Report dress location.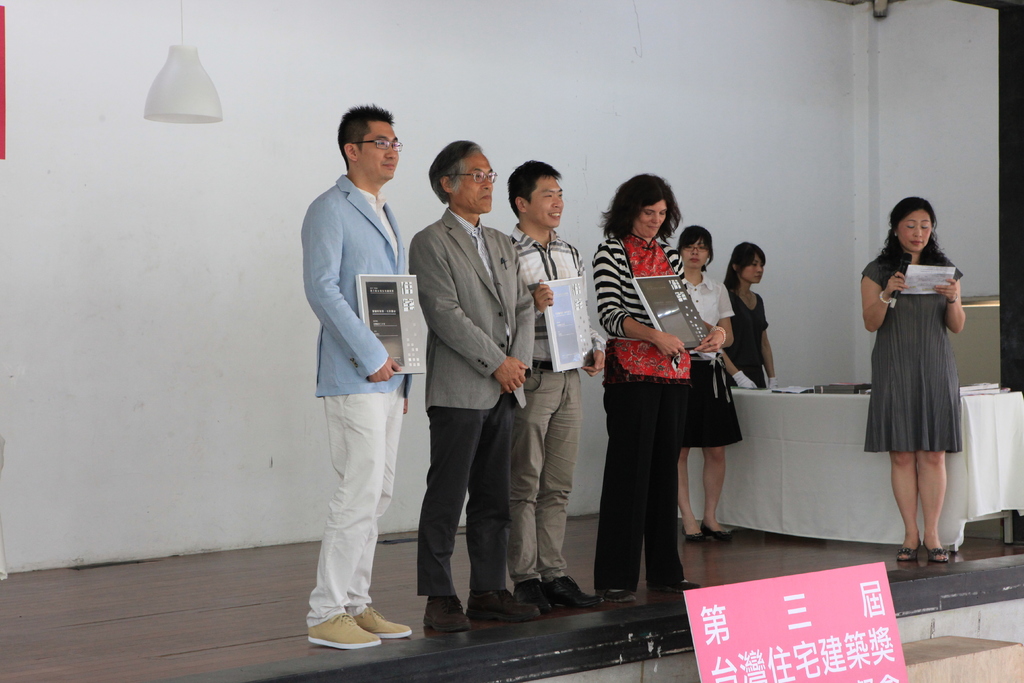
Report: 703, 254, 767, 396.
